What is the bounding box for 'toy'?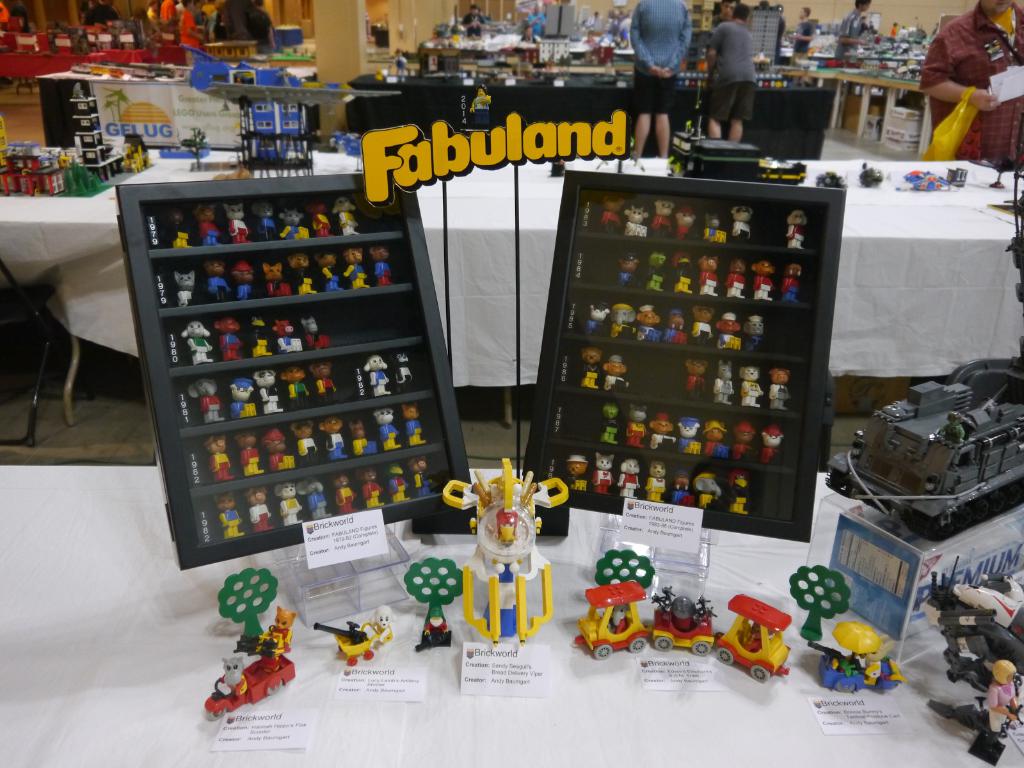
region(691, 303, 716, 348).
